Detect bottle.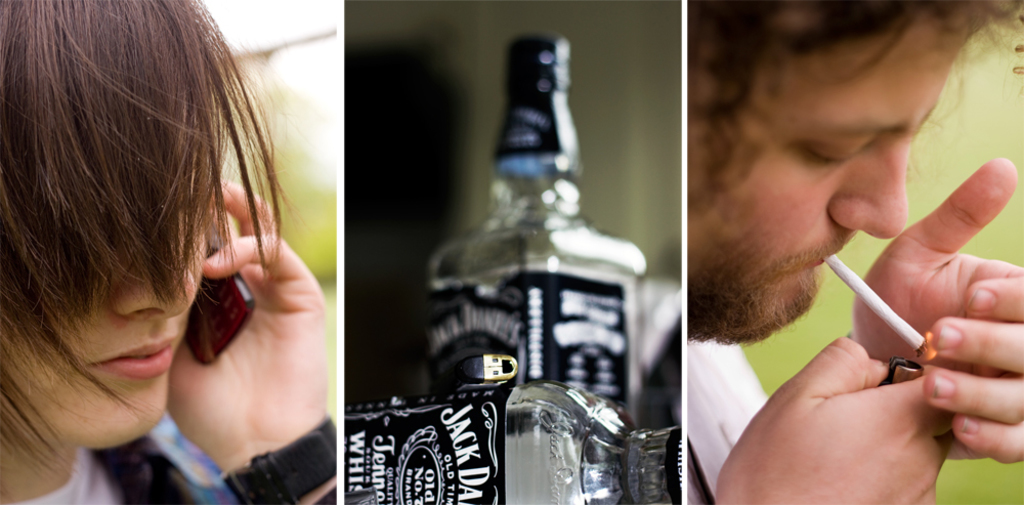
Detected at Rect(343, 378, 681, 504).
